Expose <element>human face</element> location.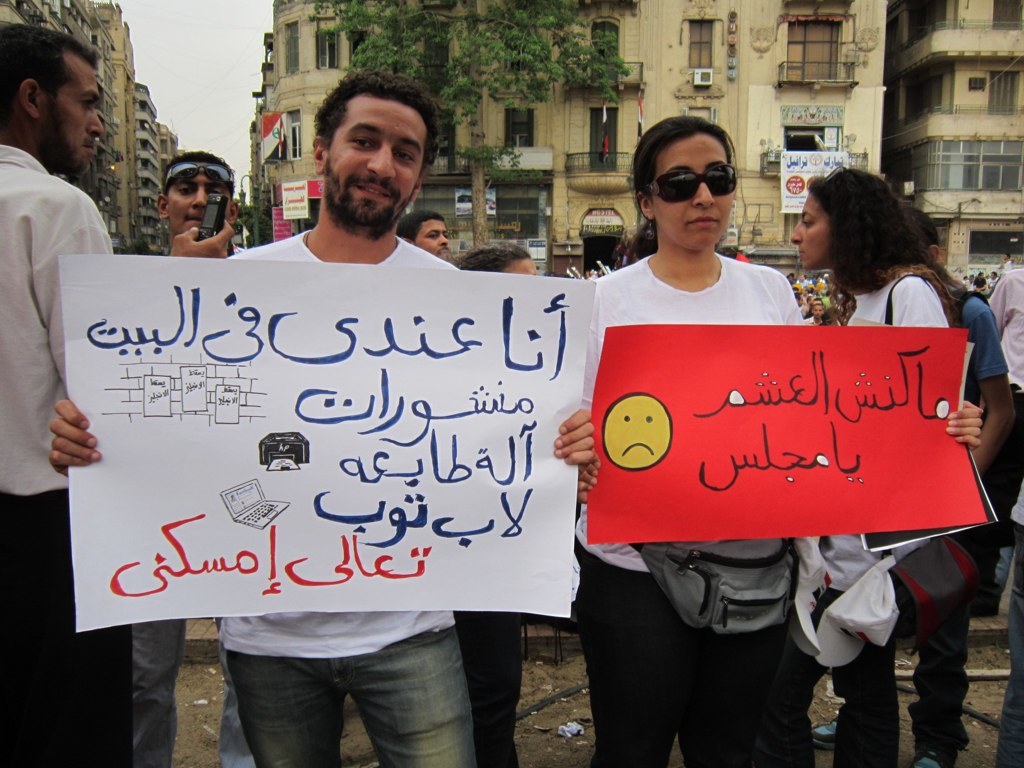
Exposed at region(655, 130, 734, 252).
